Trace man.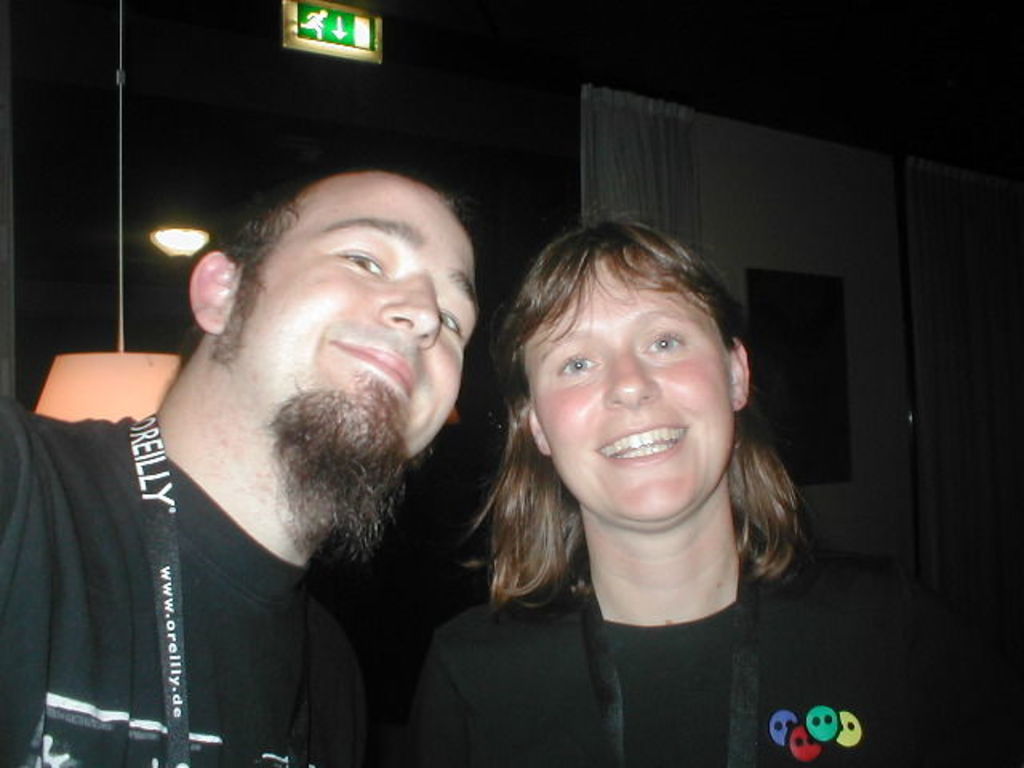
Traced to x1=0, y1=158, x2=493, y2=766.
